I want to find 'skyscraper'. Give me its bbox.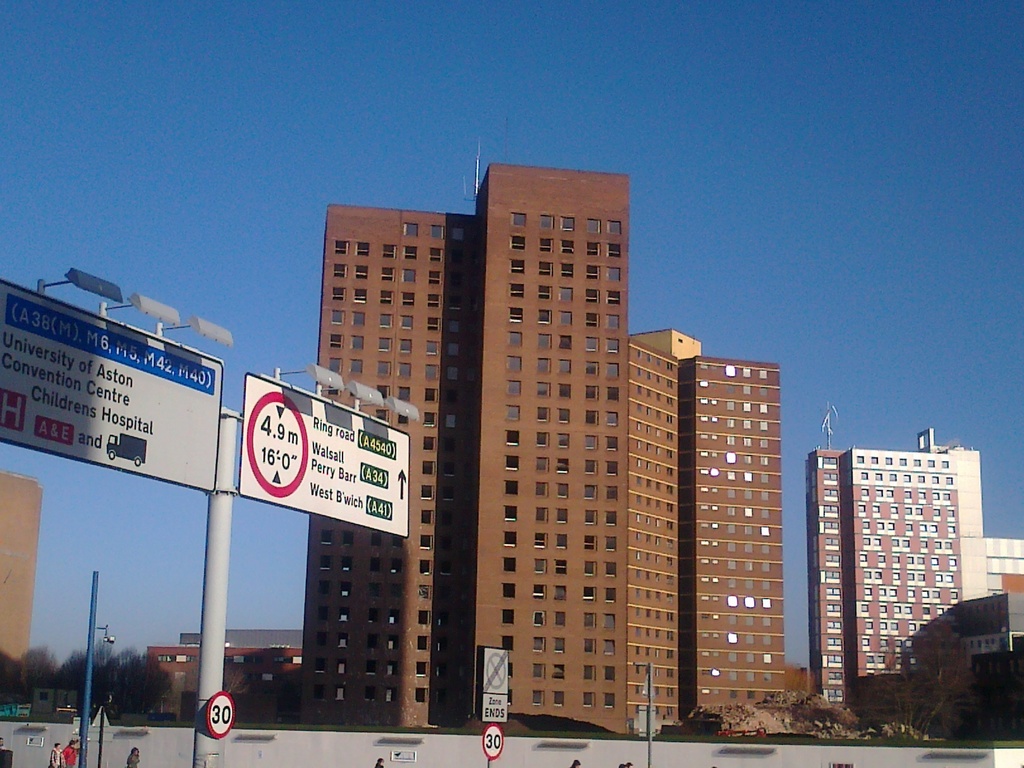
l=805, t=447, r=854, b=713.
